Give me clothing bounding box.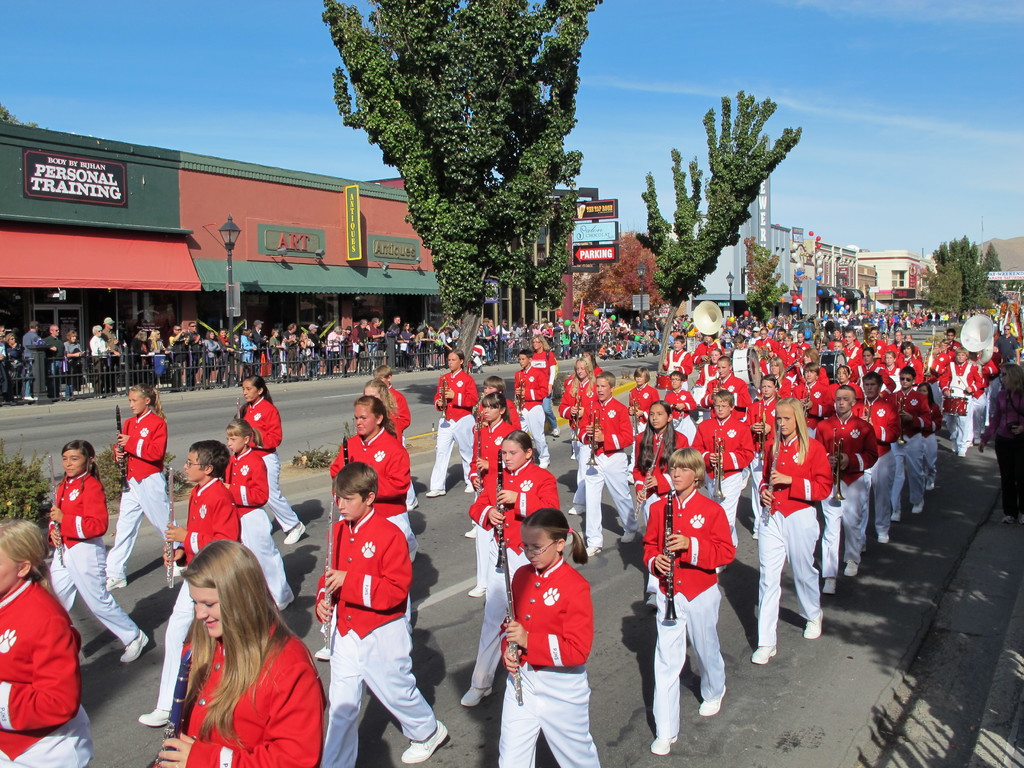
region(240, 396, 302, 532).
